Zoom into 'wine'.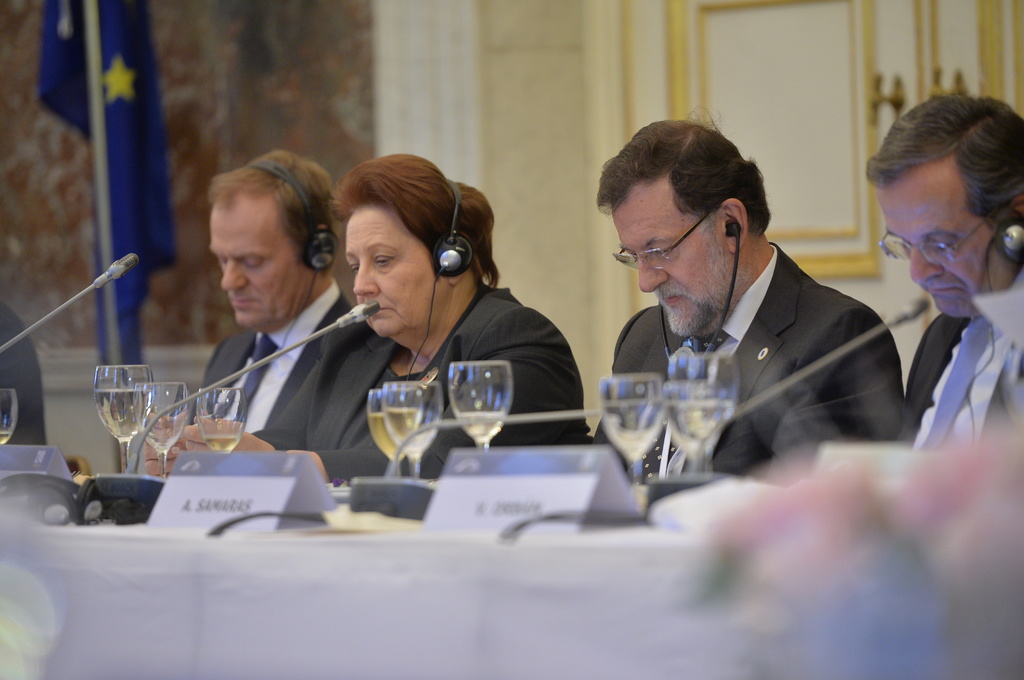
Zoom target: {"x1": 203, "y1": 435, "x2": 236, "y2": 454}.
